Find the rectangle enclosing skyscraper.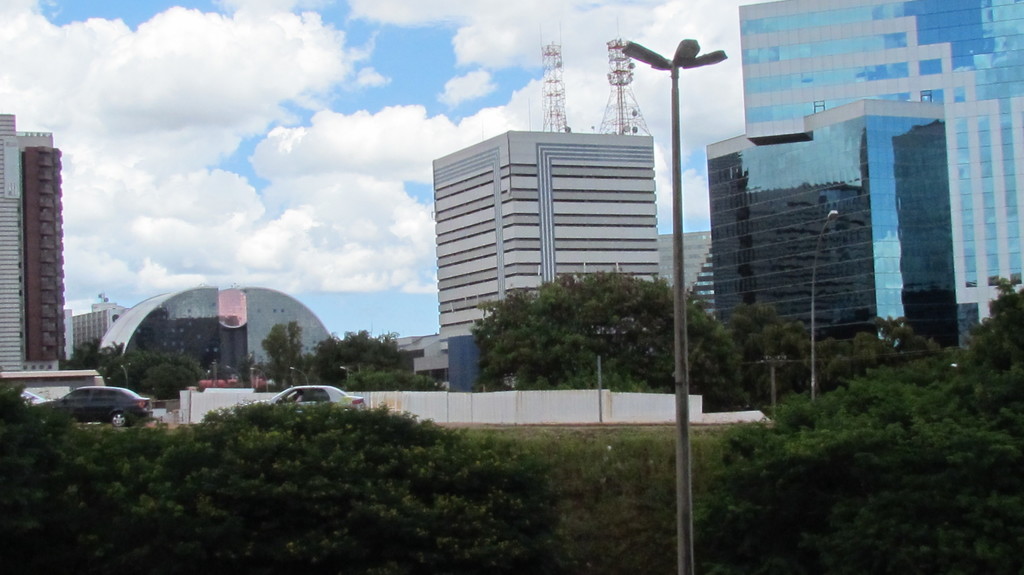
box(427, 127, 662, 355).
